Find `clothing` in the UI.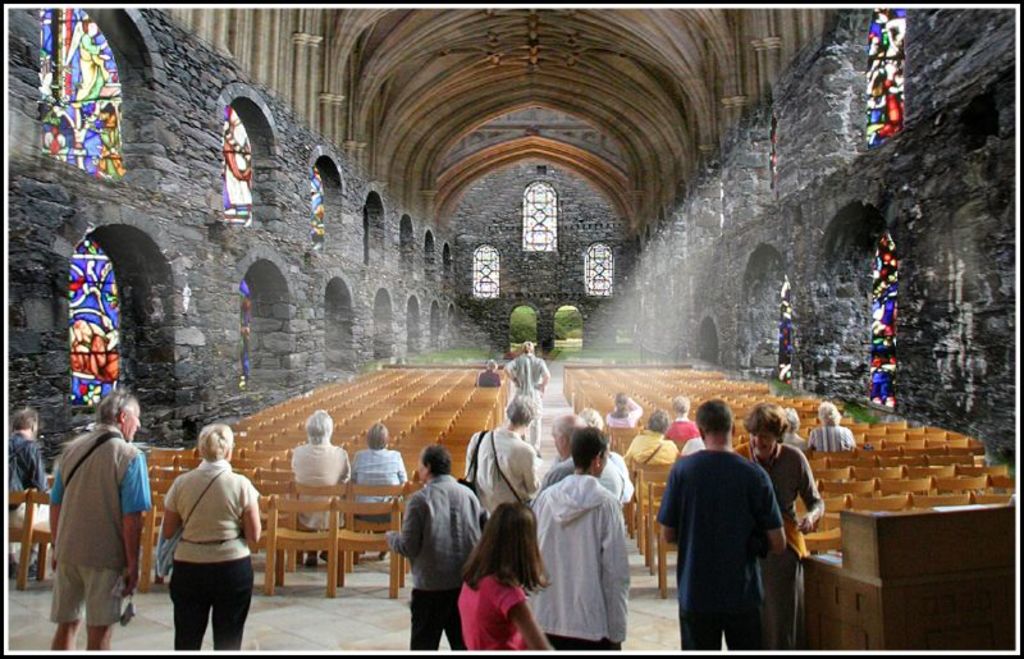
UI element at [739, 438, 817, 658].
